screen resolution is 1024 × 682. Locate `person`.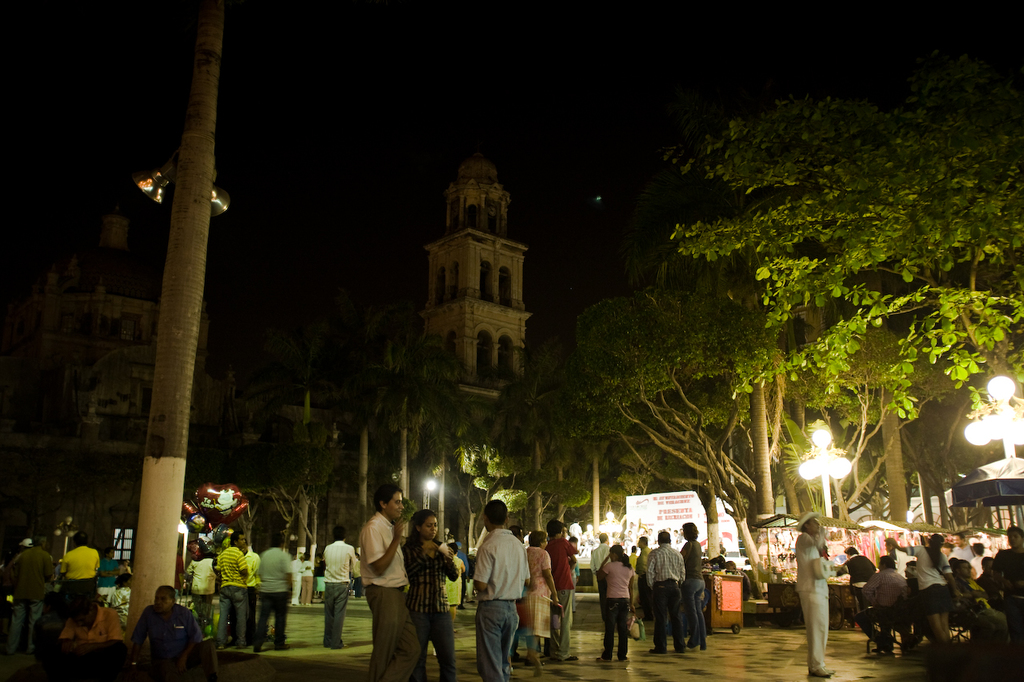
318,526,364,647.
